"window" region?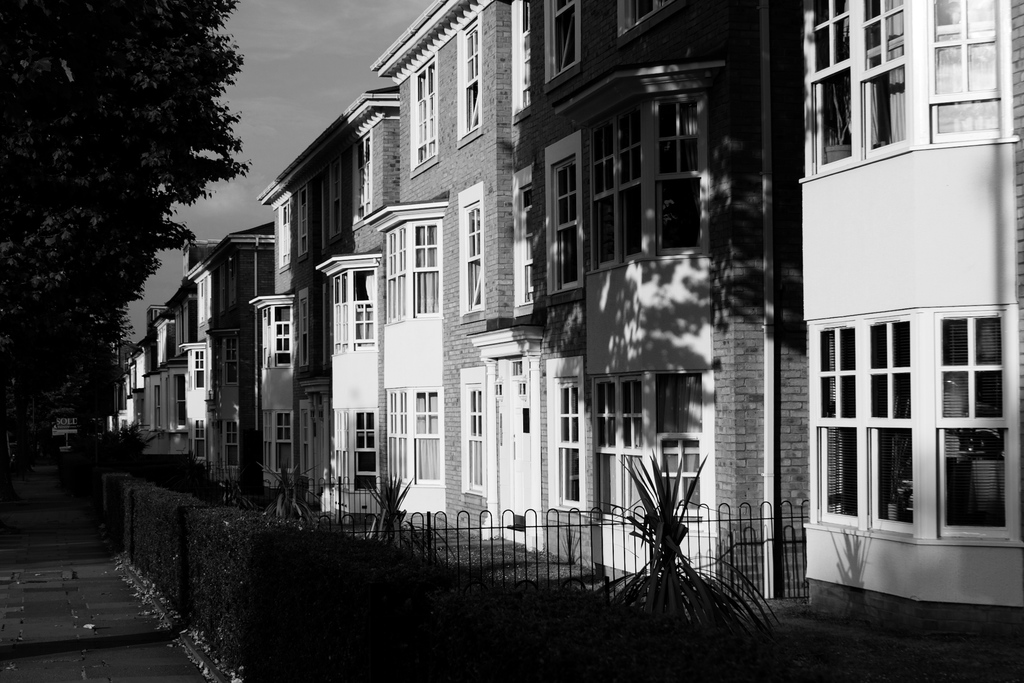
588, 373, 646, 523
